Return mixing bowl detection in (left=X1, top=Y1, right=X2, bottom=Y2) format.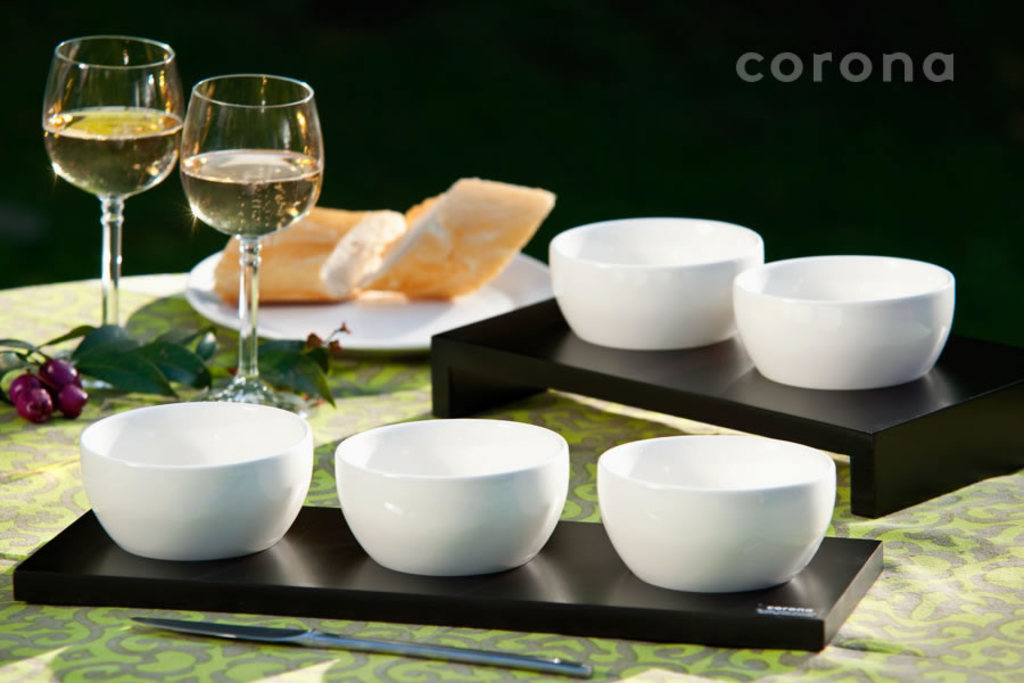
(left=552, top=217, right=762, bottom=346).
